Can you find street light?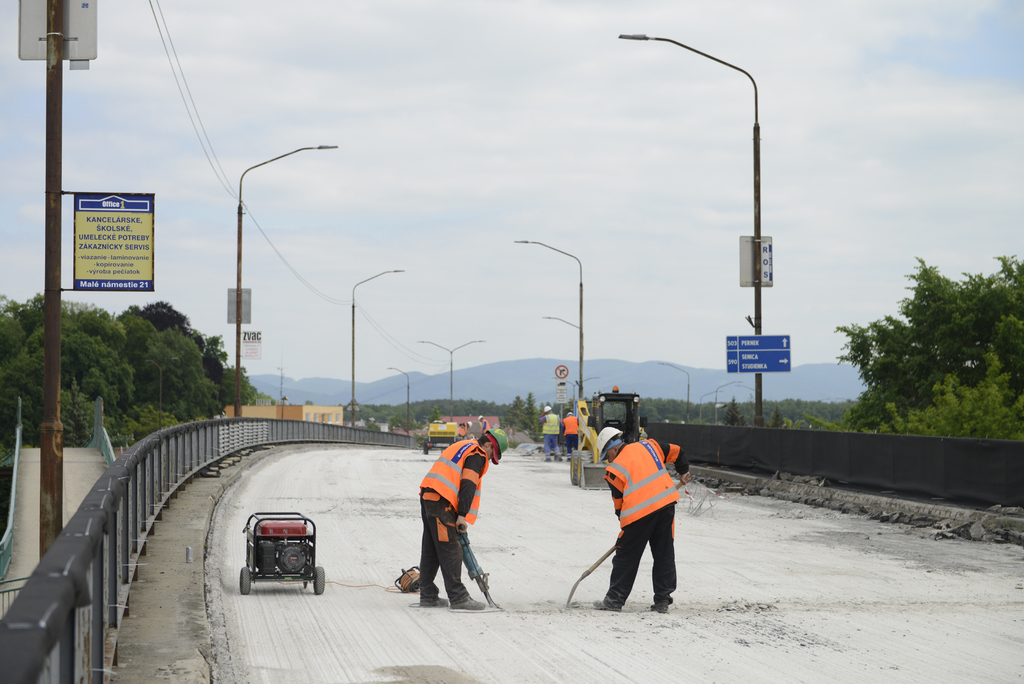
Yes, bounding box: {"left": 386, "top": 362, "right": 408, "bottom": 431}.
